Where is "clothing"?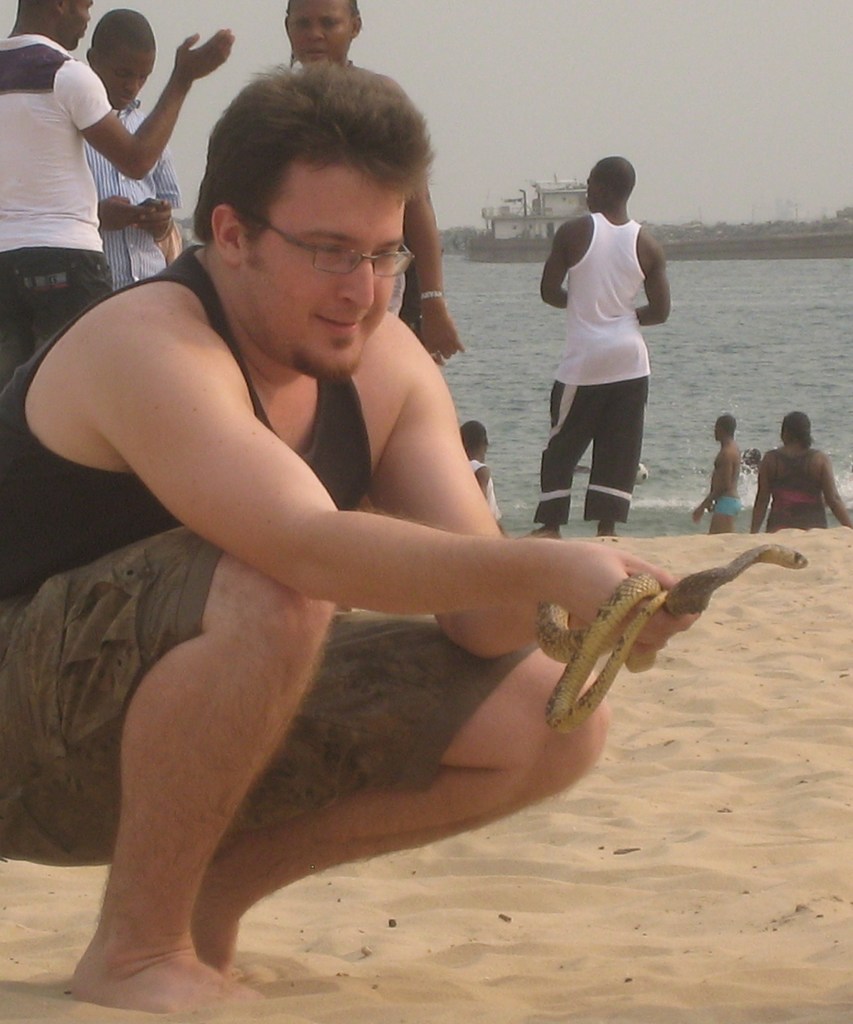
detection(472, 455, 502, 529).
